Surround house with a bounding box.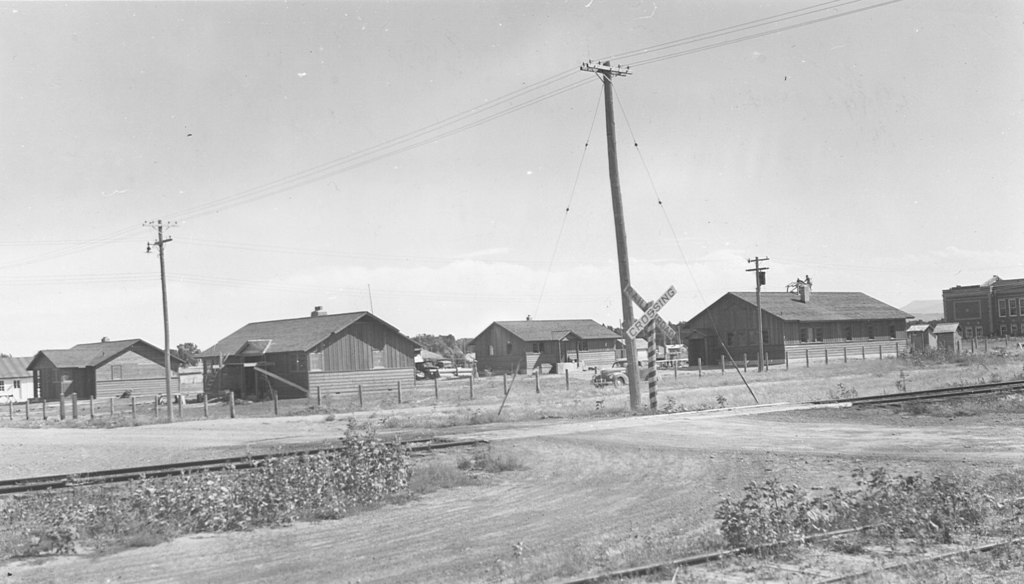
462 311 621 379.
